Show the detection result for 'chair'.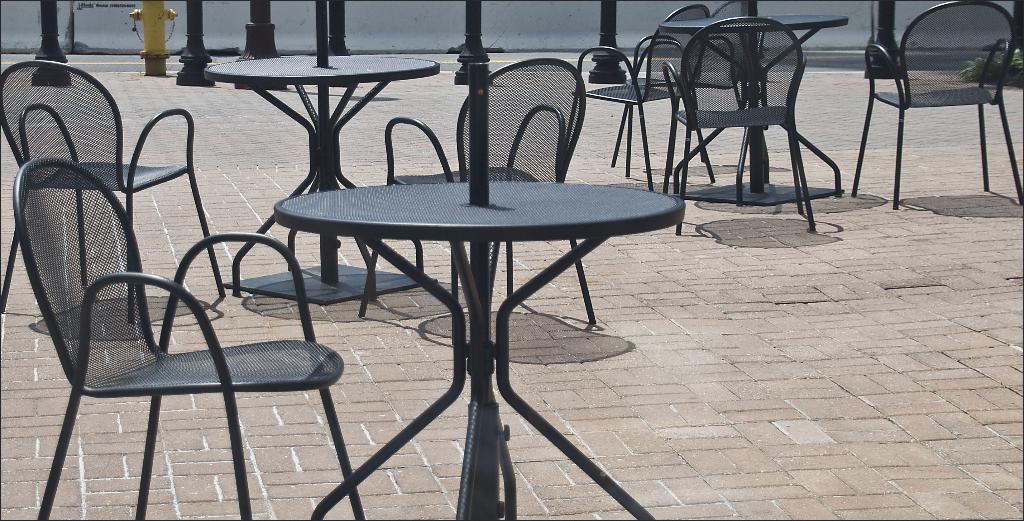
358 60 588 328.
